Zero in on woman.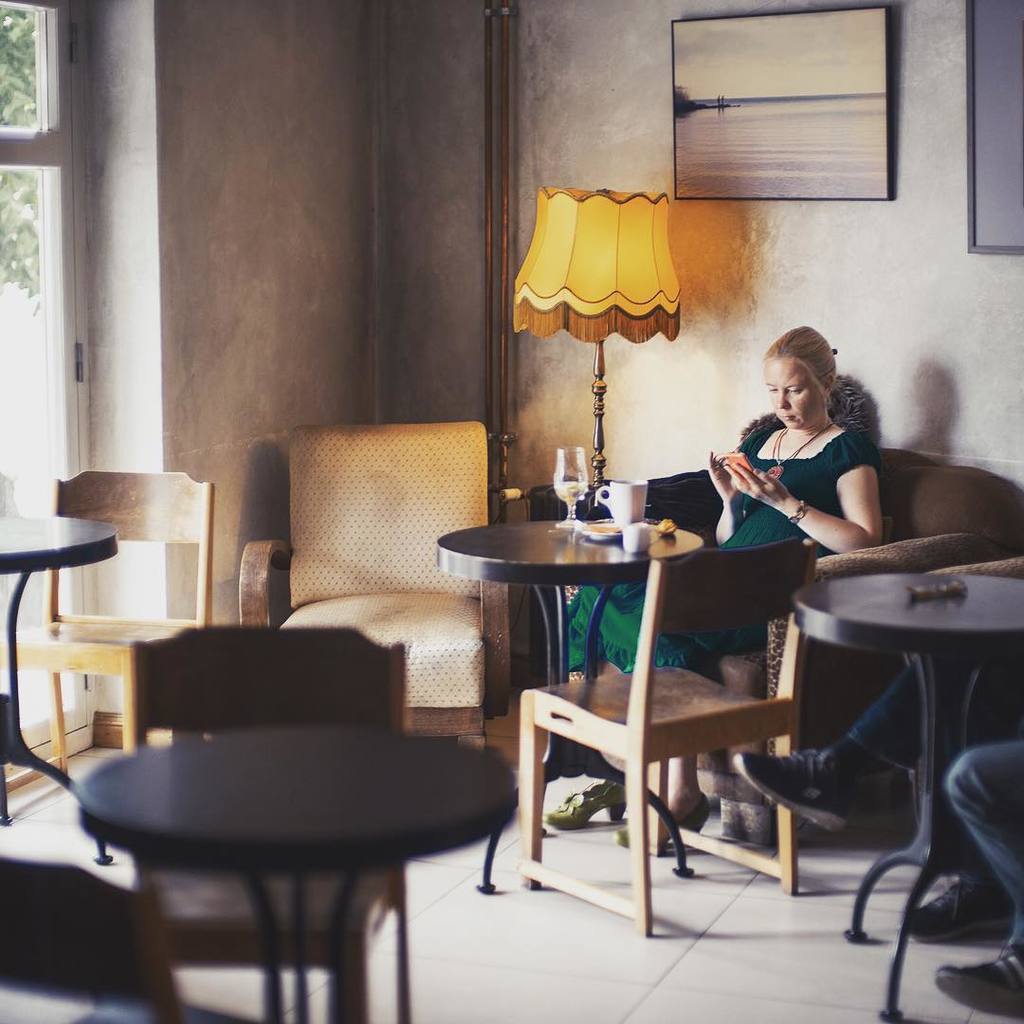
Zeroed in: 558 320 881 847.
